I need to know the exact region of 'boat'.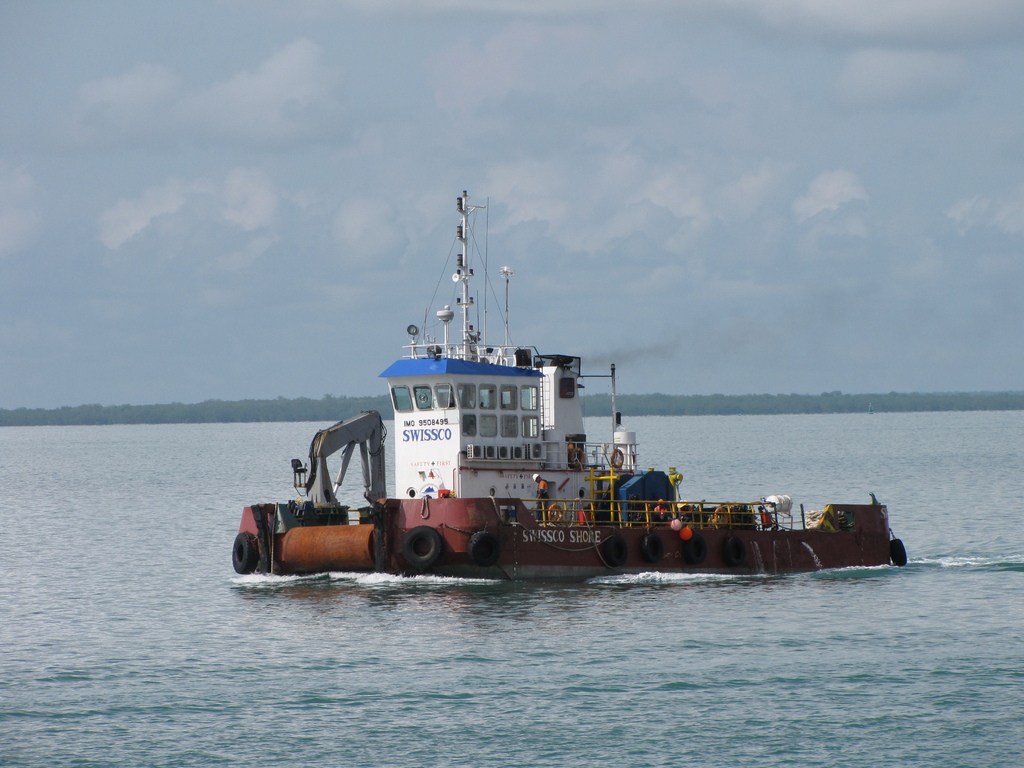
Region: crop(231, 199, 918, 586).
